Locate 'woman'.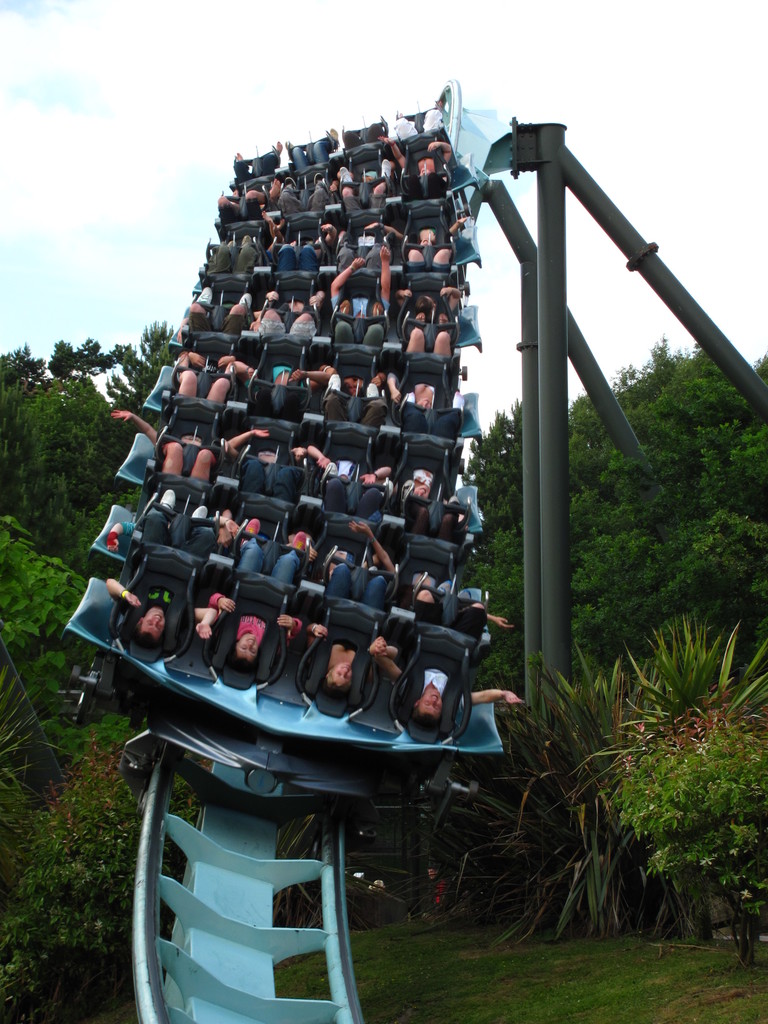
Bounding box: bbox(306, 619, 387, 699).
